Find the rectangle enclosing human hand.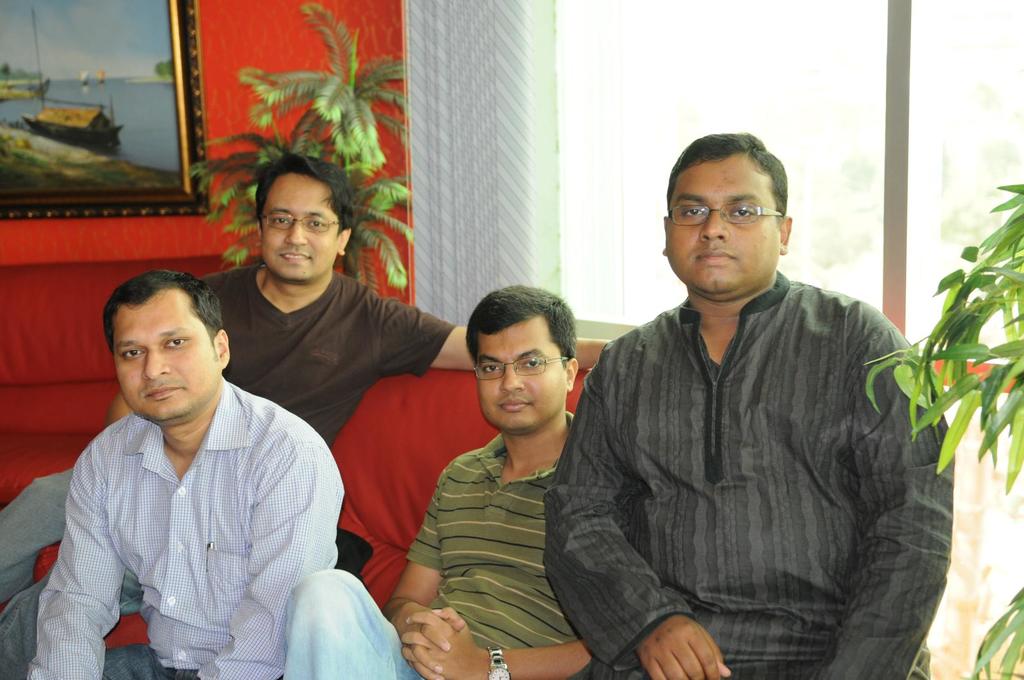
636, 613, 732, 679.
